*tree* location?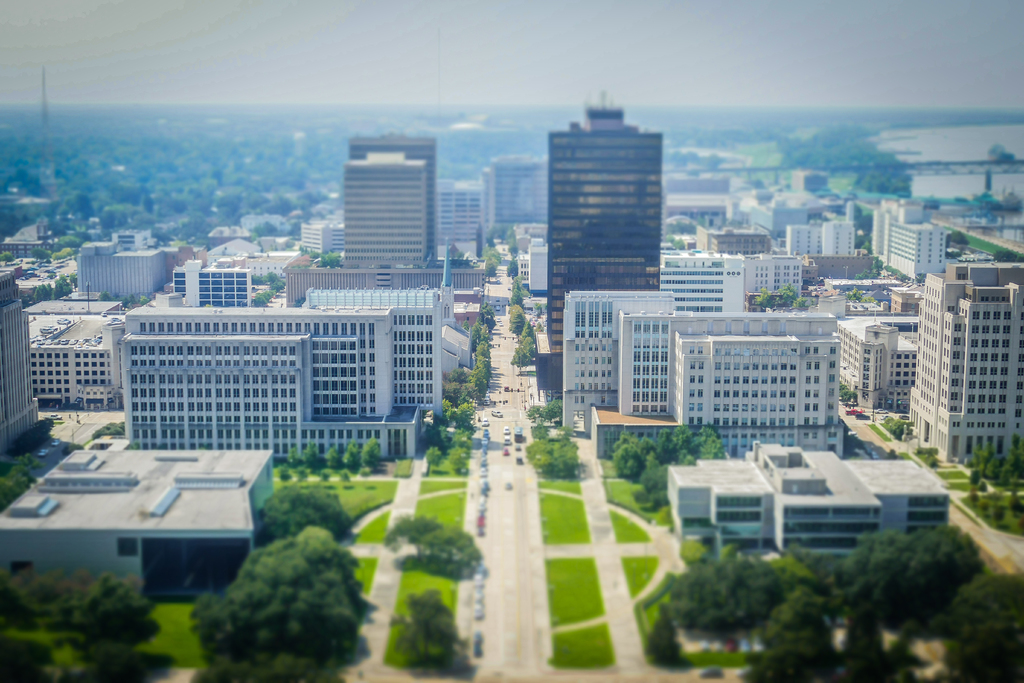
region(529, 439, 579, 472)
